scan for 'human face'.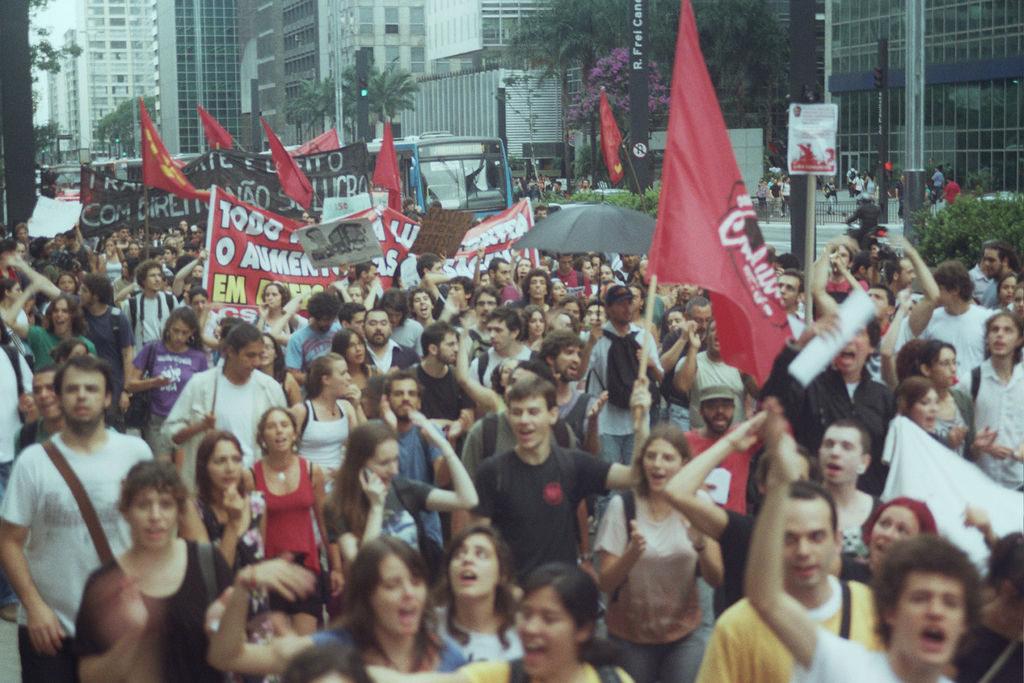
Scan result: BBox(1012, 285, 1023, 308).
